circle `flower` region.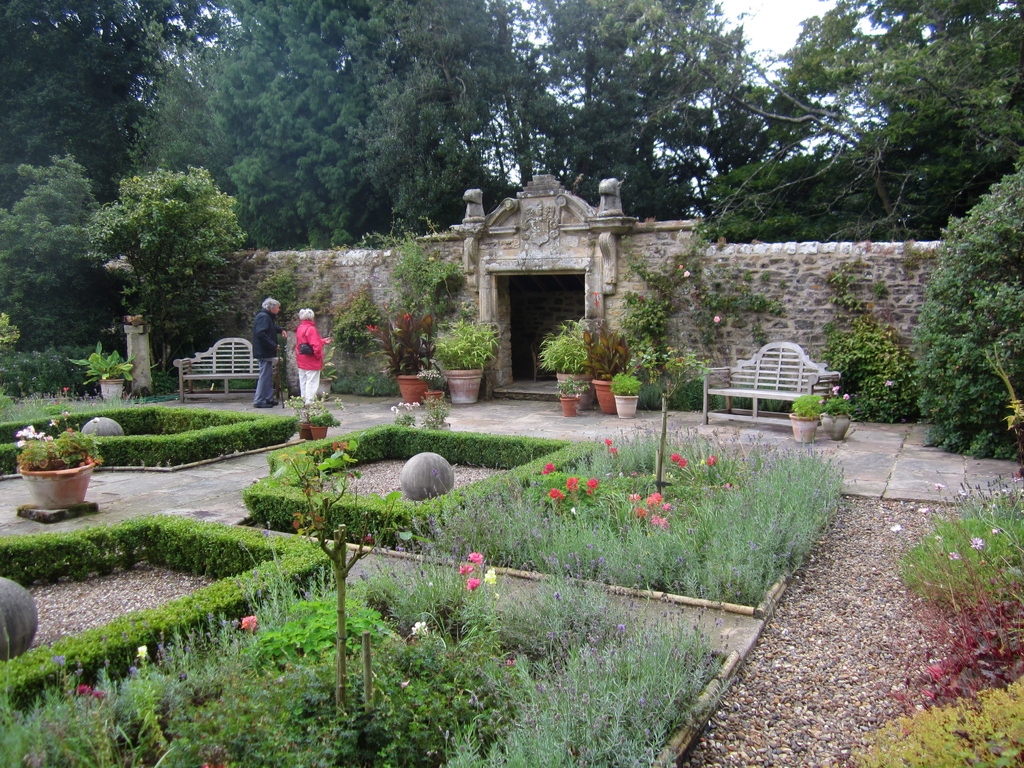
Region: l=76, t=684, r=93, b=695.
